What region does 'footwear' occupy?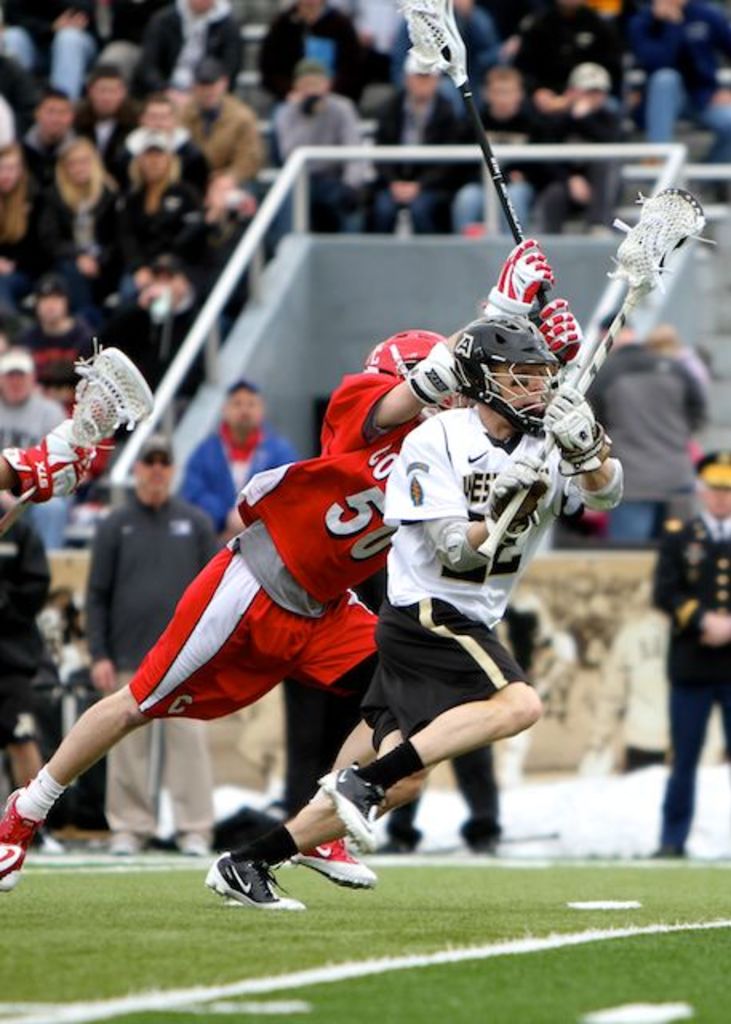
(left=112, top=840, right=142, bottom=856).
